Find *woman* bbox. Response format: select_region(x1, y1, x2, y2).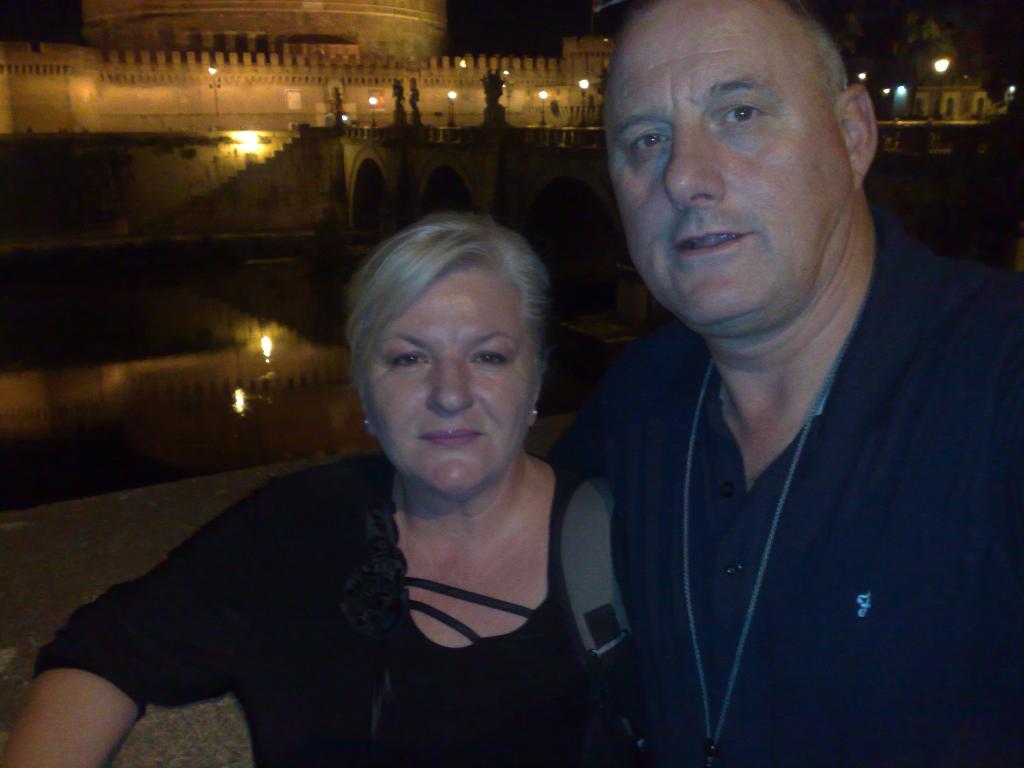
select_region(7, 216, 638, 767).
